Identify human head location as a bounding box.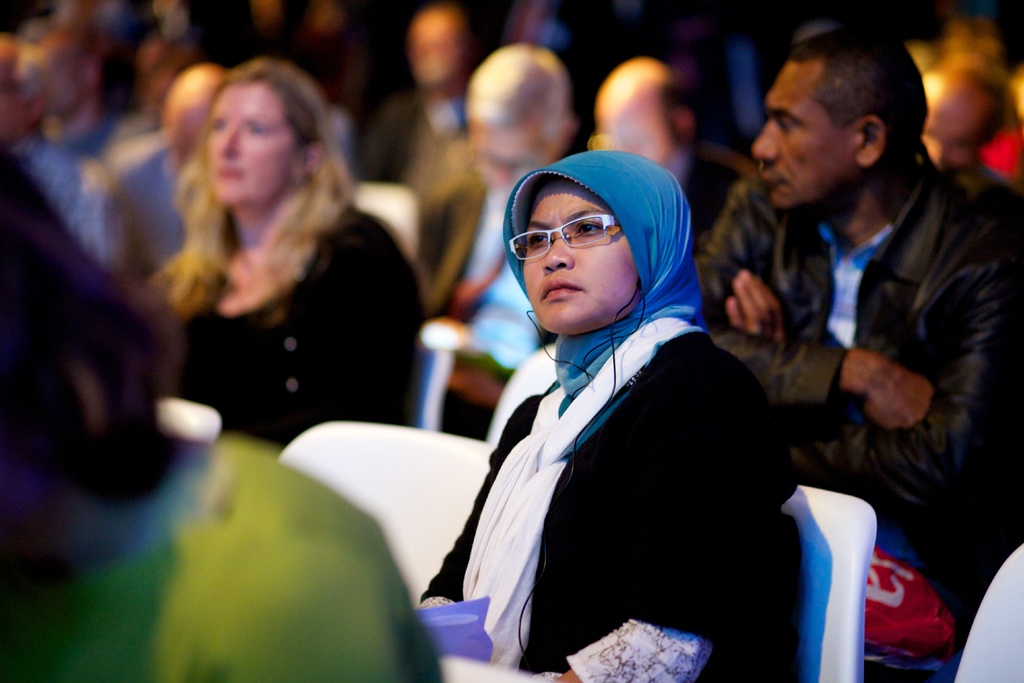
<bbox>460, 37, 579, 188</bbox>.
